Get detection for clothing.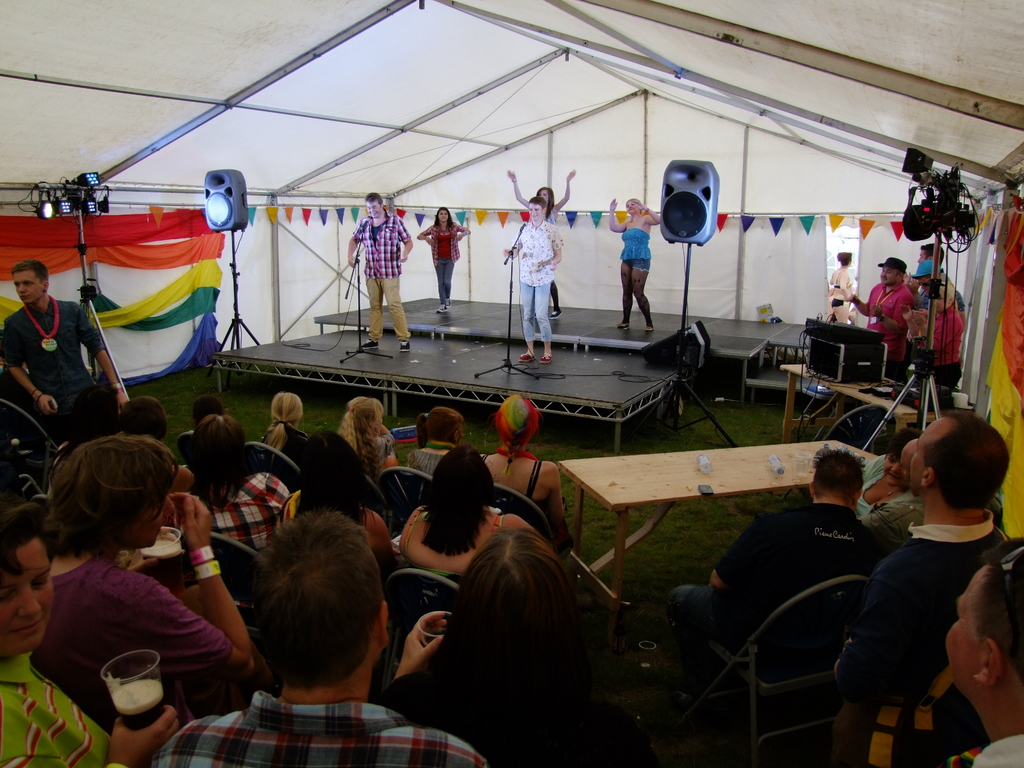
Detection: Rect(180, 471, 292, 554).
